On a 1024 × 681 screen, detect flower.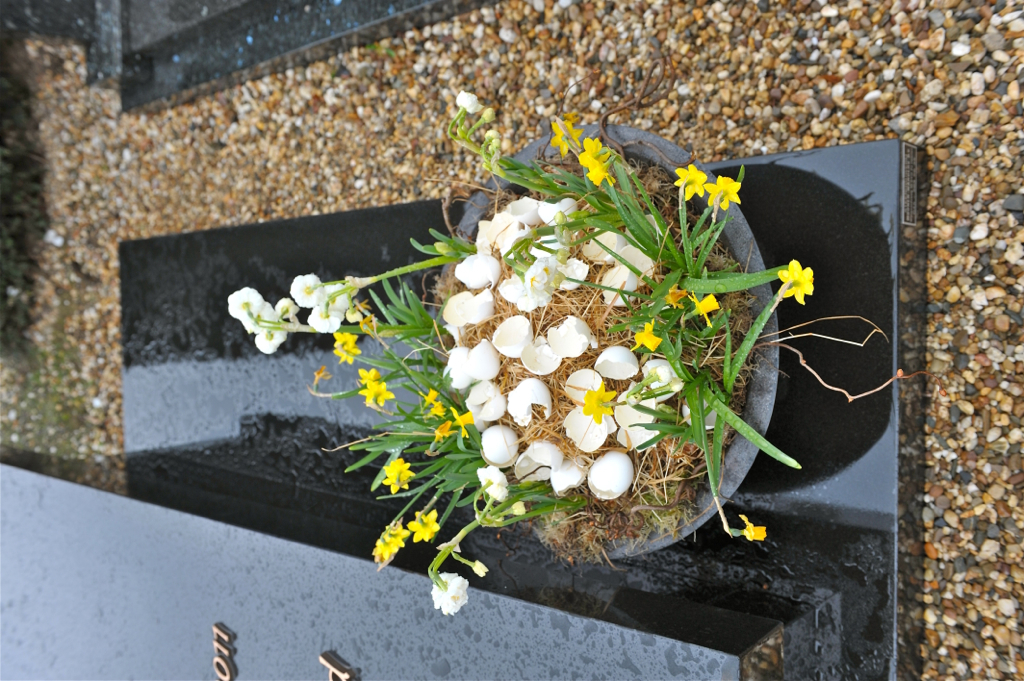
x1=775, y1=264, x2=816, y2=308.
